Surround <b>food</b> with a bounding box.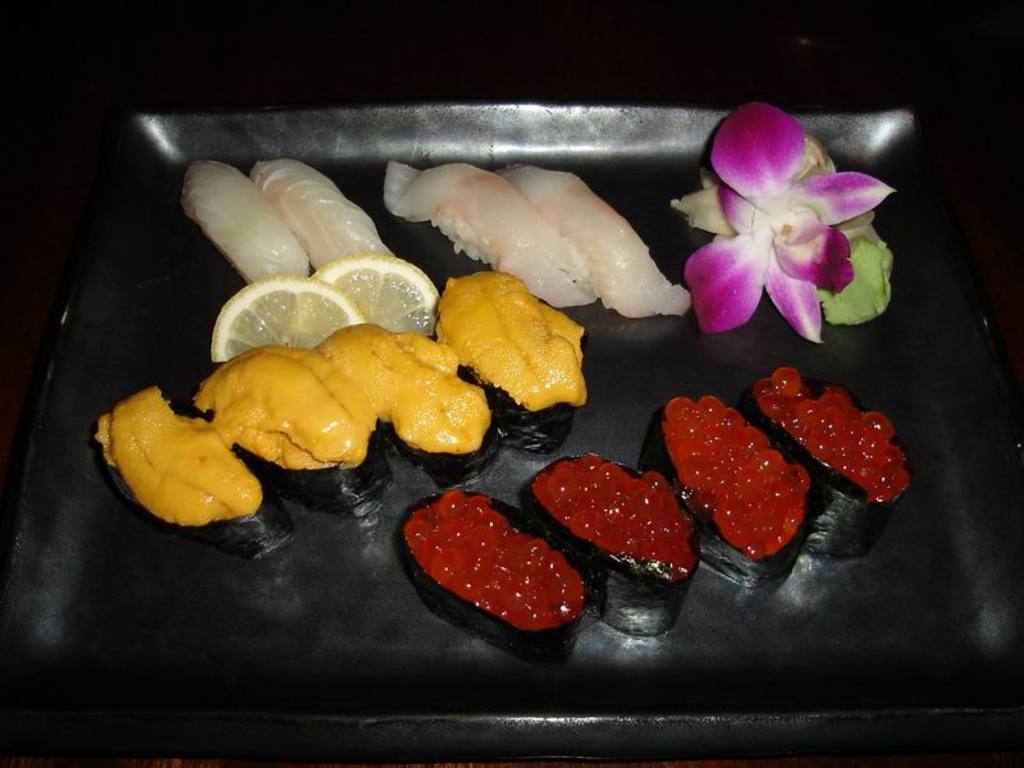
[315,247,443,338].
